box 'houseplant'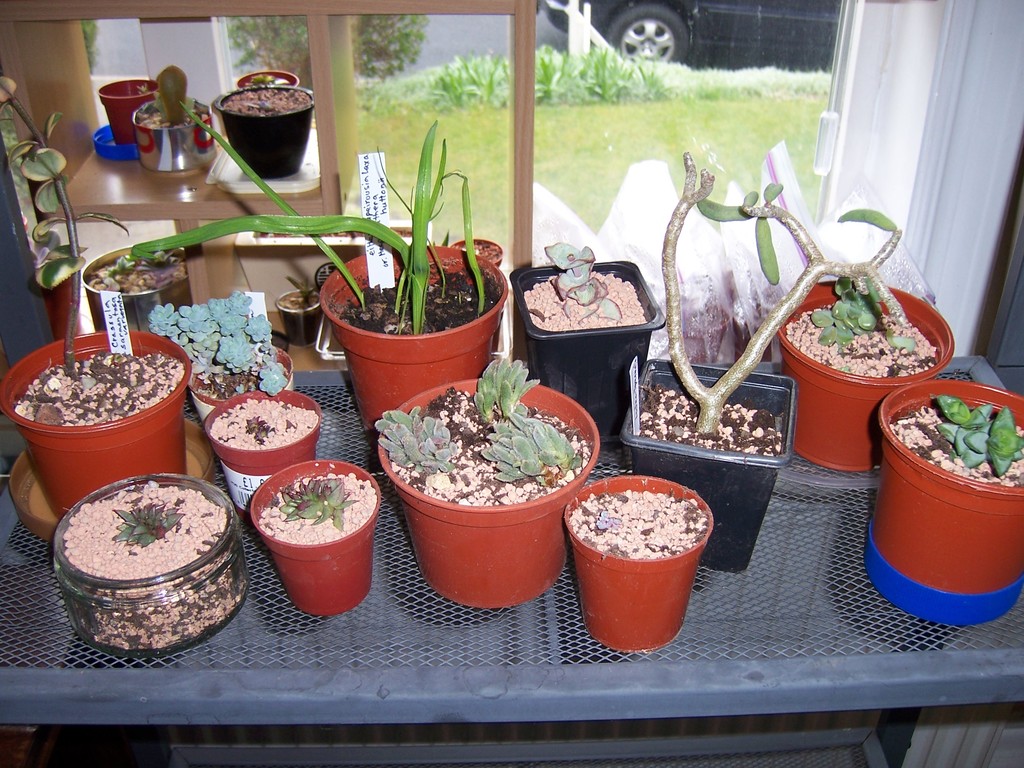
locate(62, 241, 213, 344)
